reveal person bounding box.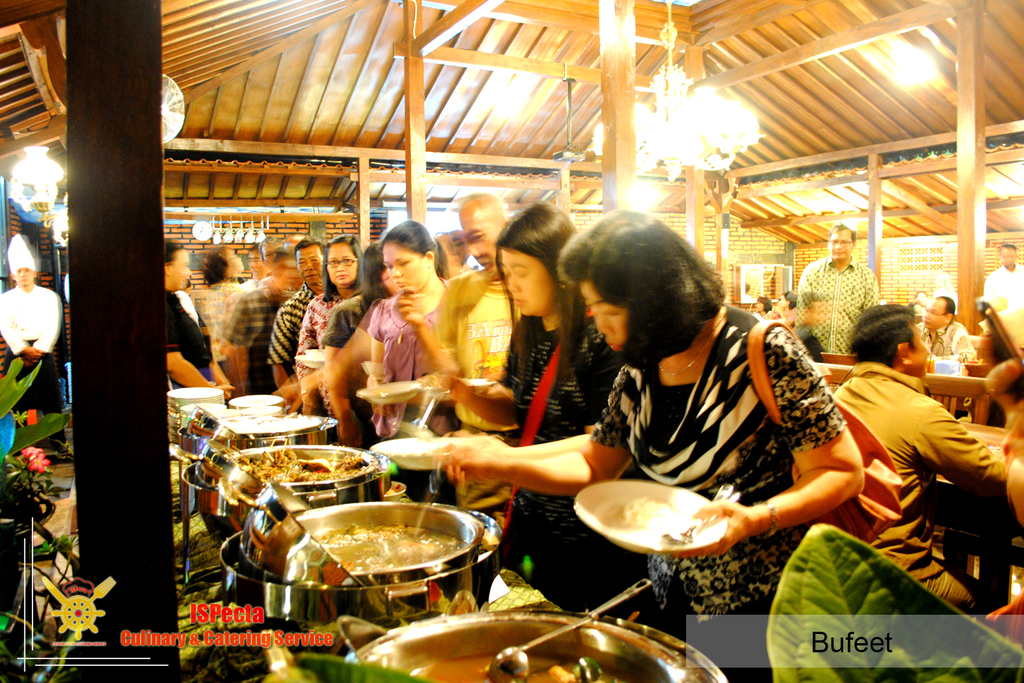
Revealed: select_region(795, 224, 883, 353).
